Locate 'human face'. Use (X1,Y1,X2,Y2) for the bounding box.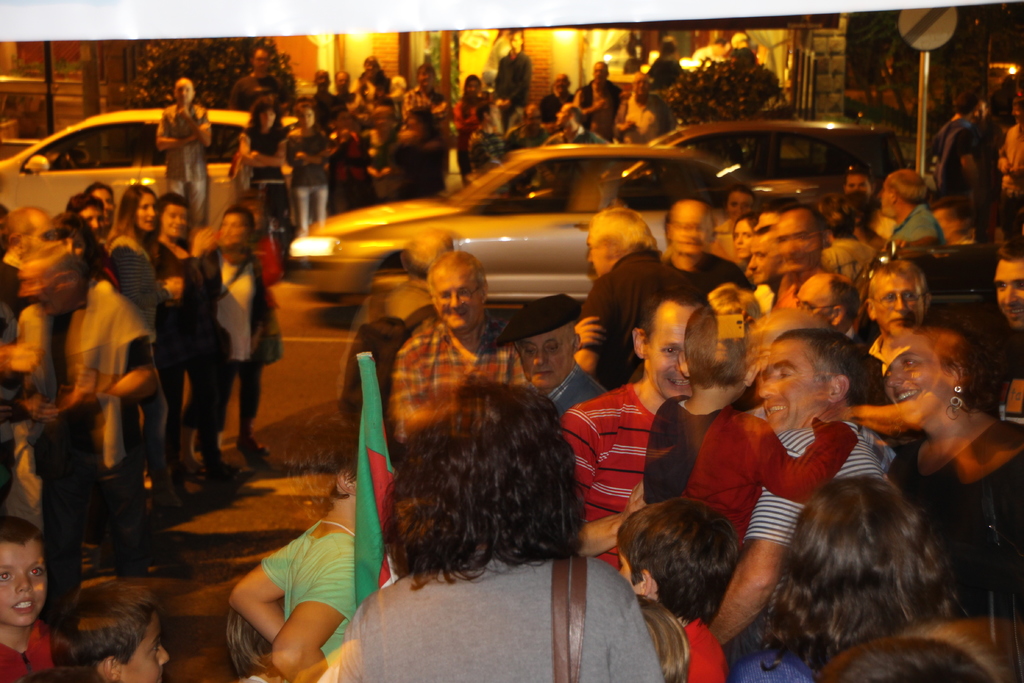
(254,52,269,72).
